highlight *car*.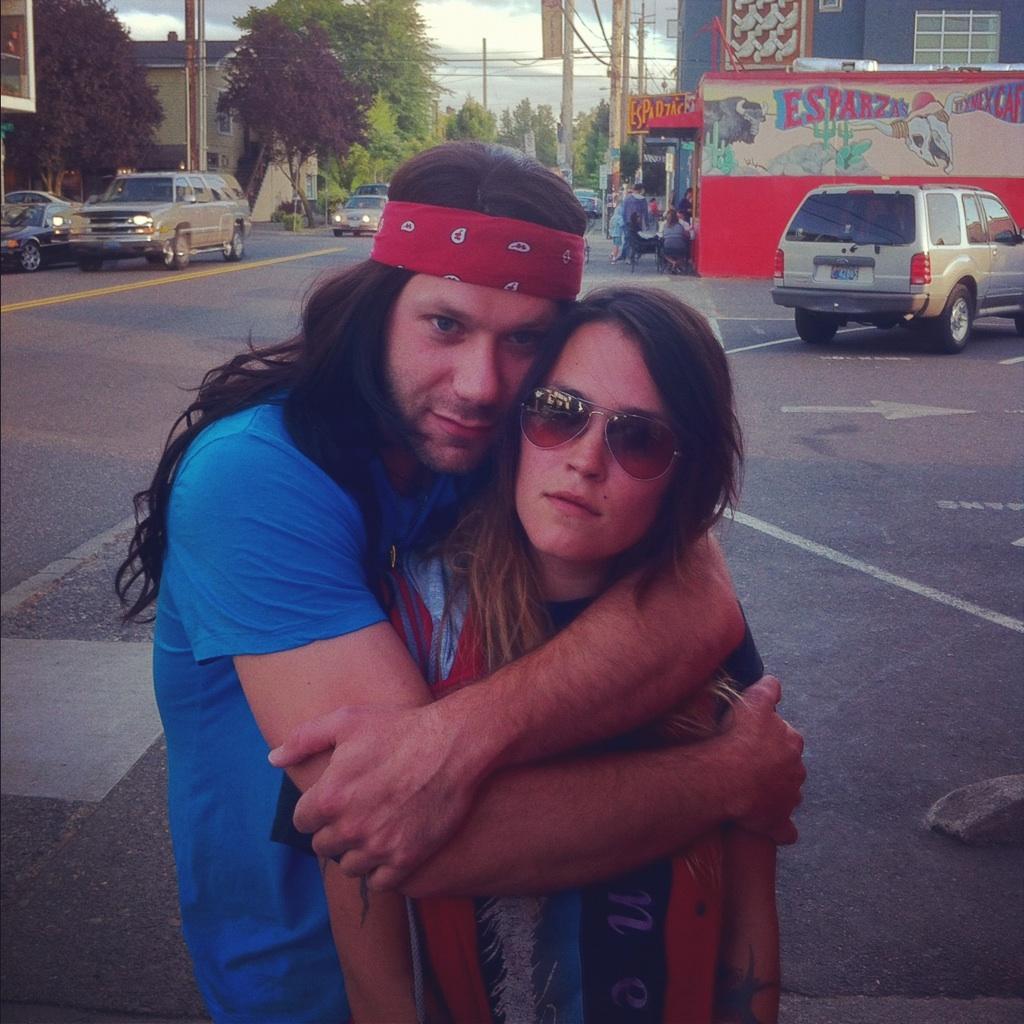
Highlighted region: x1=572, y1=185, x2=607, y2=217.
